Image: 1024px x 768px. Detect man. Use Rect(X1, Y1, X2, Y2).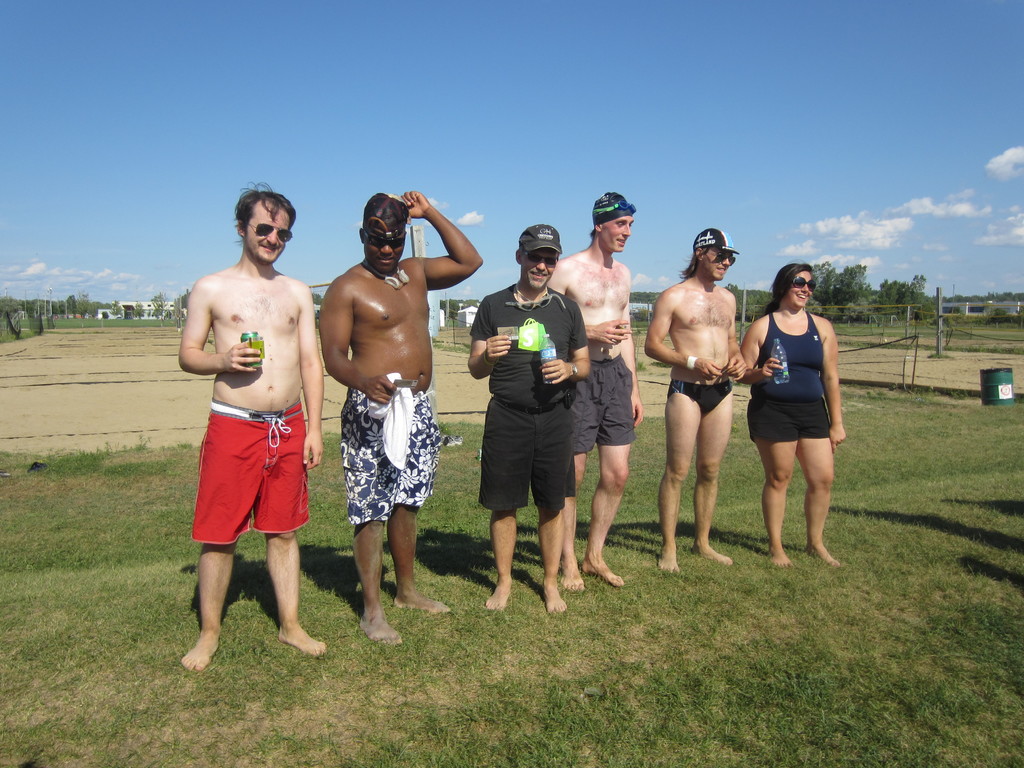
Rect(547, 189, 655, 588).
